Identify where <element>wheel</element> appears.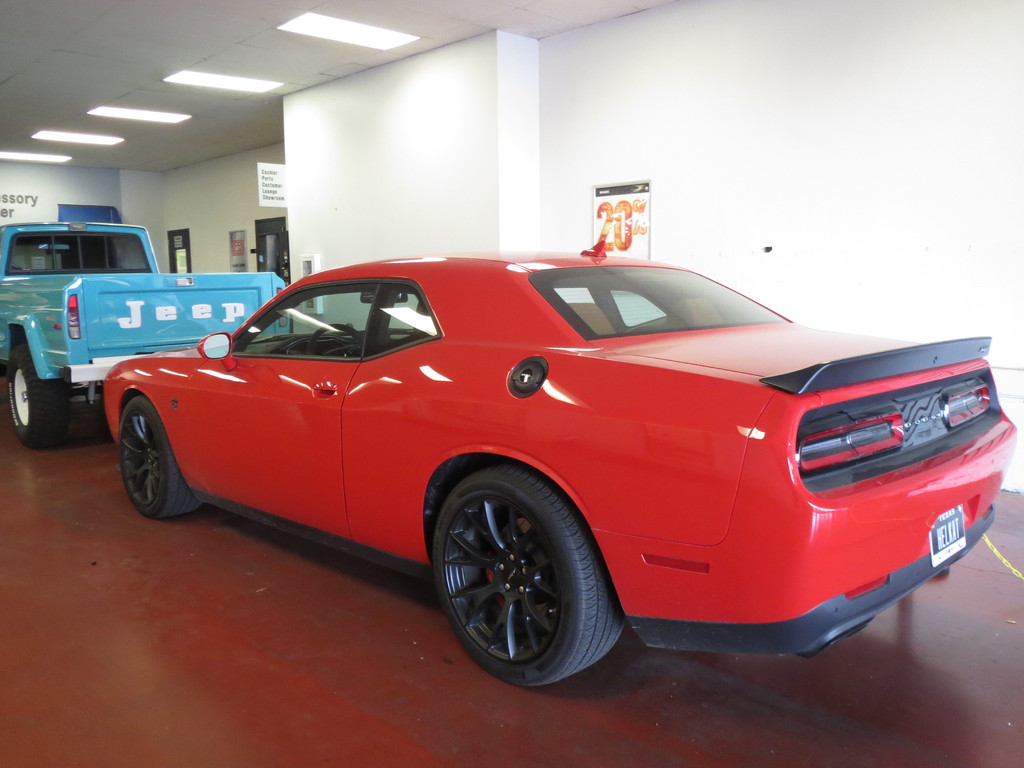
Appears at (left=428, top=473, right=609, bottom=680).
